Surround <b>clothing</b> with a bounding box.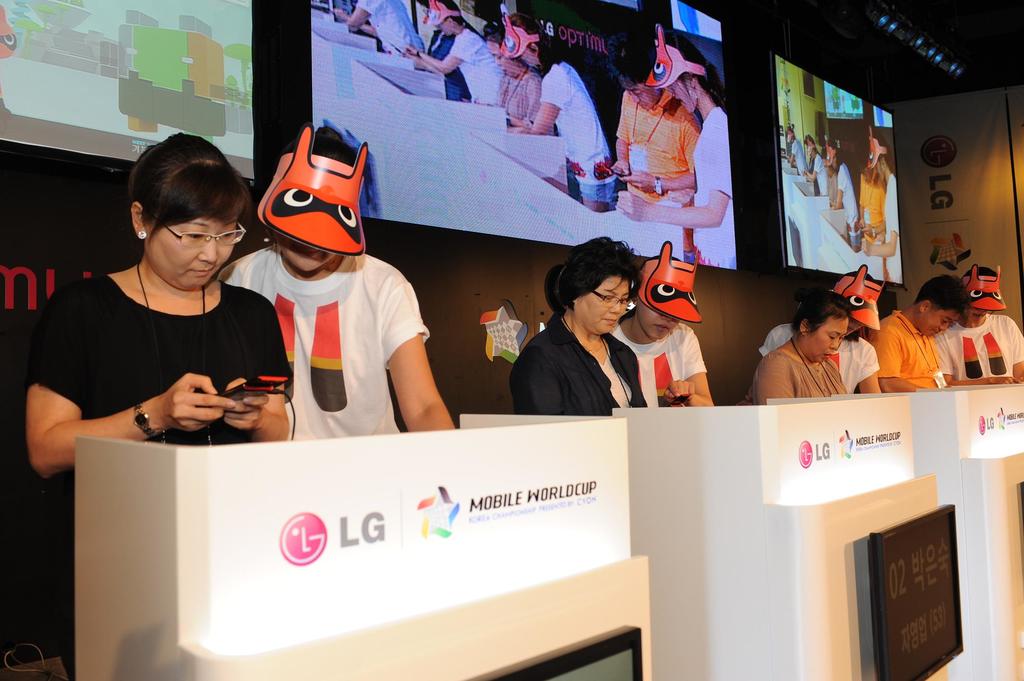
left=783, top=141, right=807, bottom=179.
